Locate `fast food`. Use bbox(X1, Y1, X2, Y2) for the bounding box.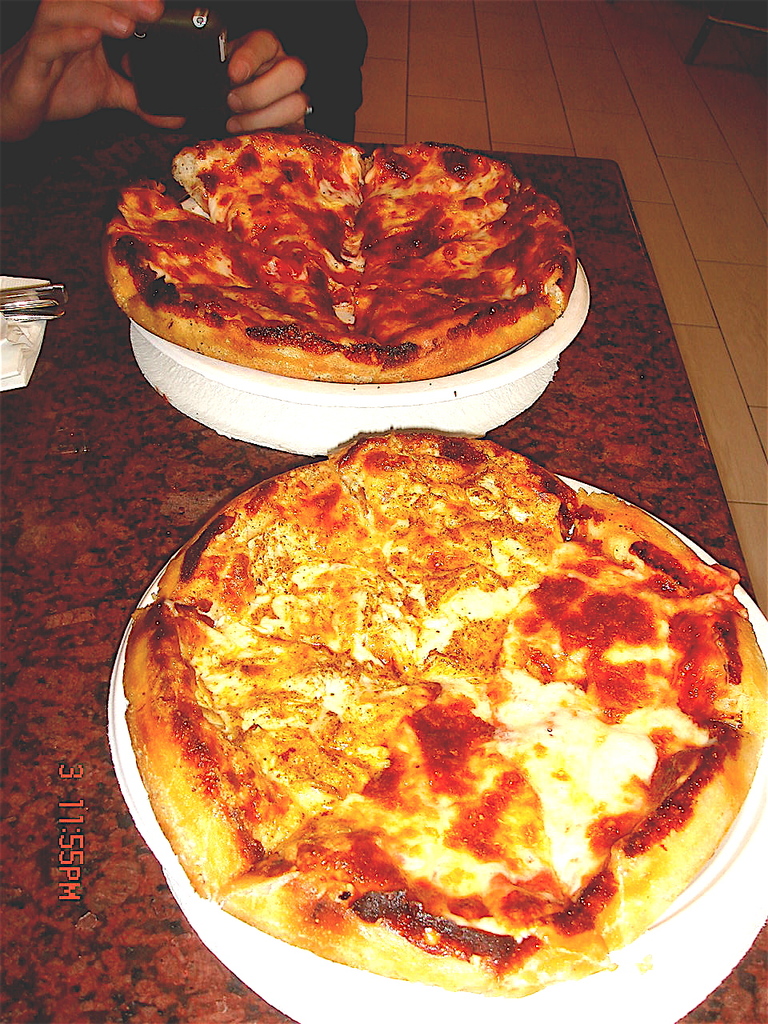
bbox(126, 427, 767, 999).
